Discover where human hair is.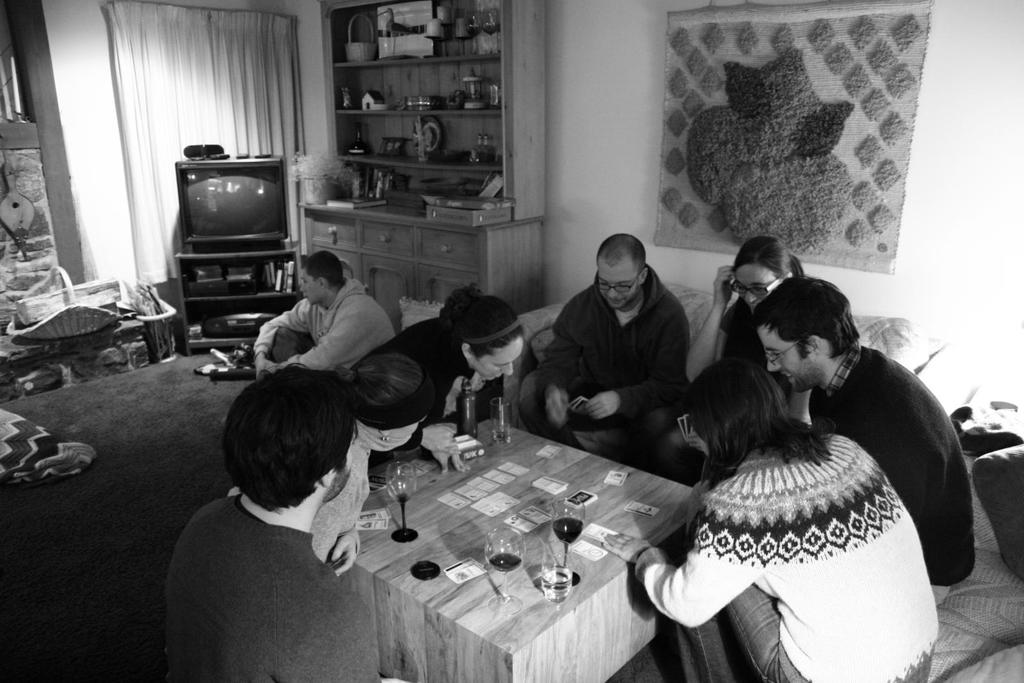
Discovered at locate(593, 232, 648, 273).
